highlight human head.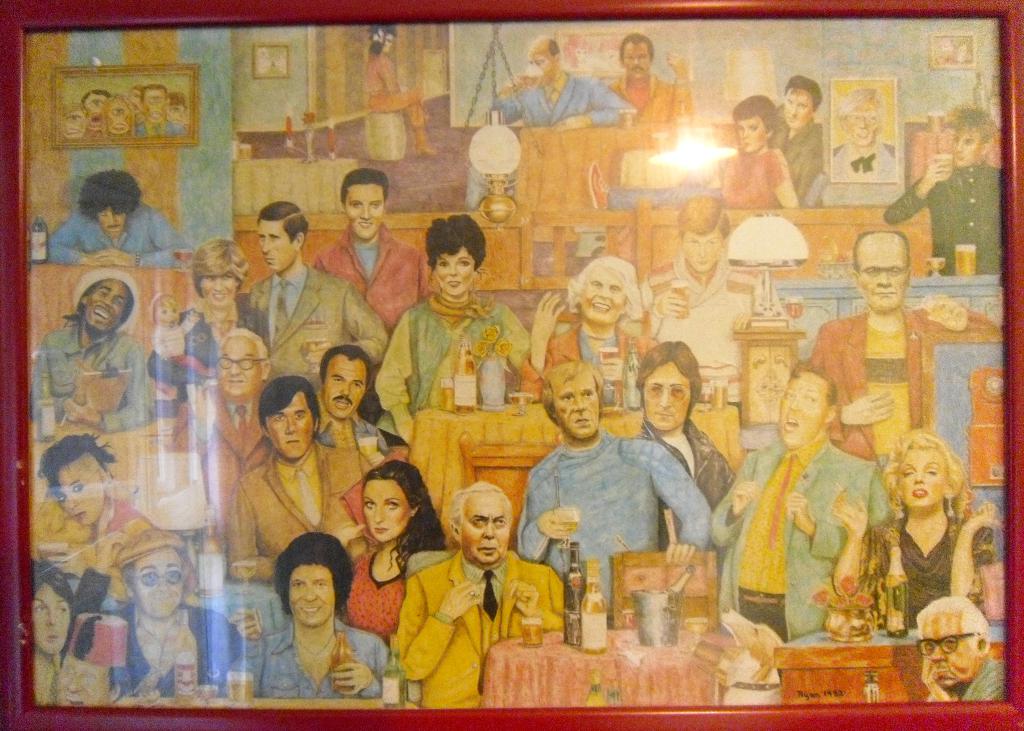
Highlighted region: <box>253,376,321,460</box>.
